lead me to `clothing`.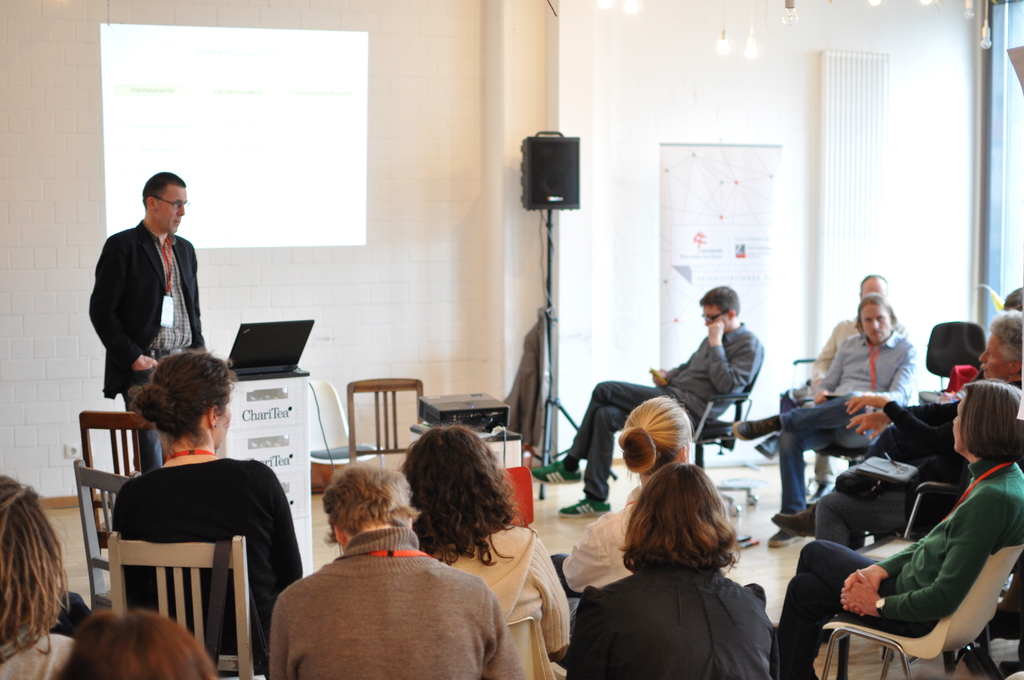
Lead to <bbox>765, 326, 911, 522</bbox>.
